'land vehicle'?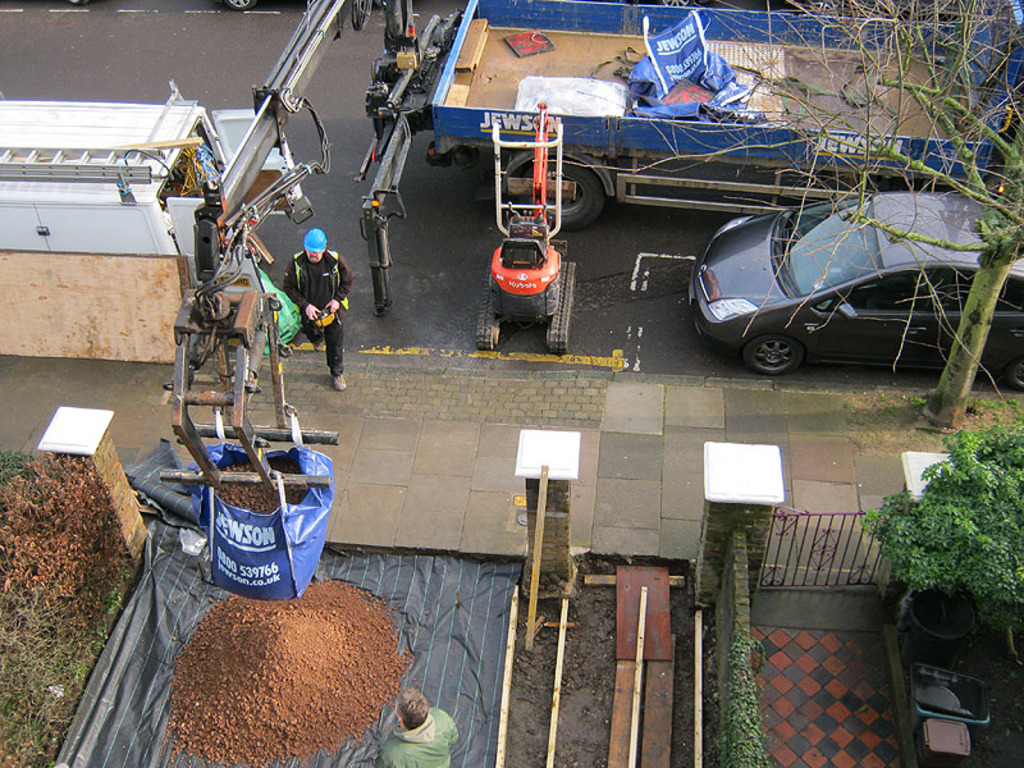
pyautogui.locateOnScreen(477, 101, 577, 343)
